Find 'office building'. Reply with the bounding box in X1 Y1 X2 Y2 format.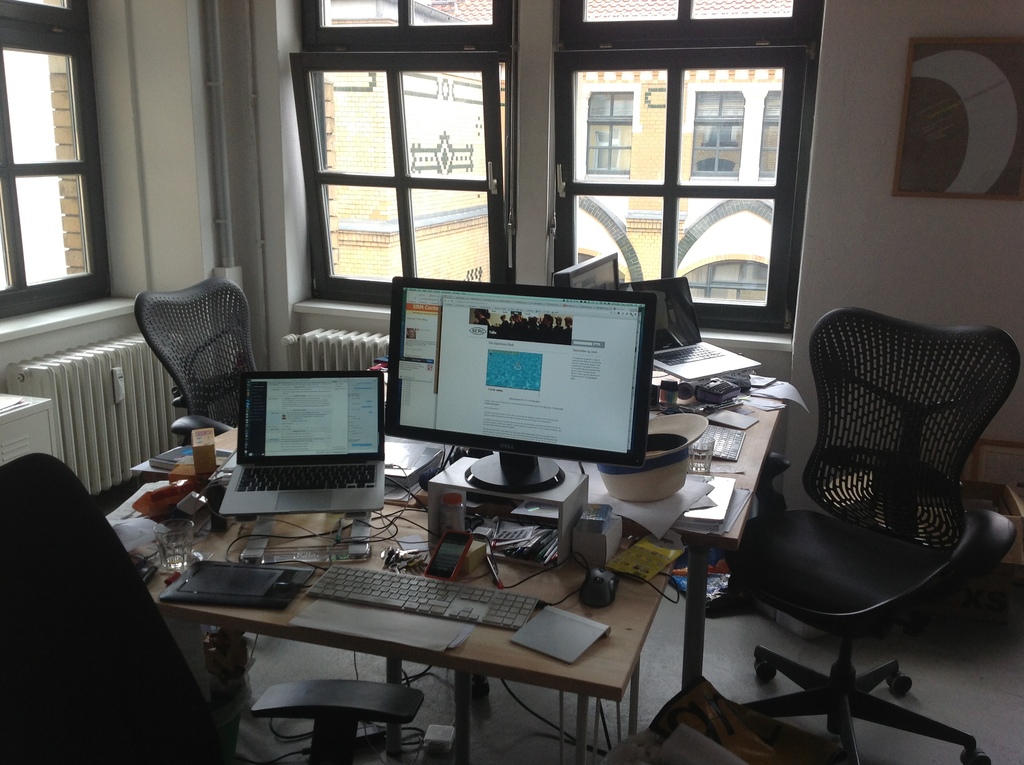
0 0 1023 764.
